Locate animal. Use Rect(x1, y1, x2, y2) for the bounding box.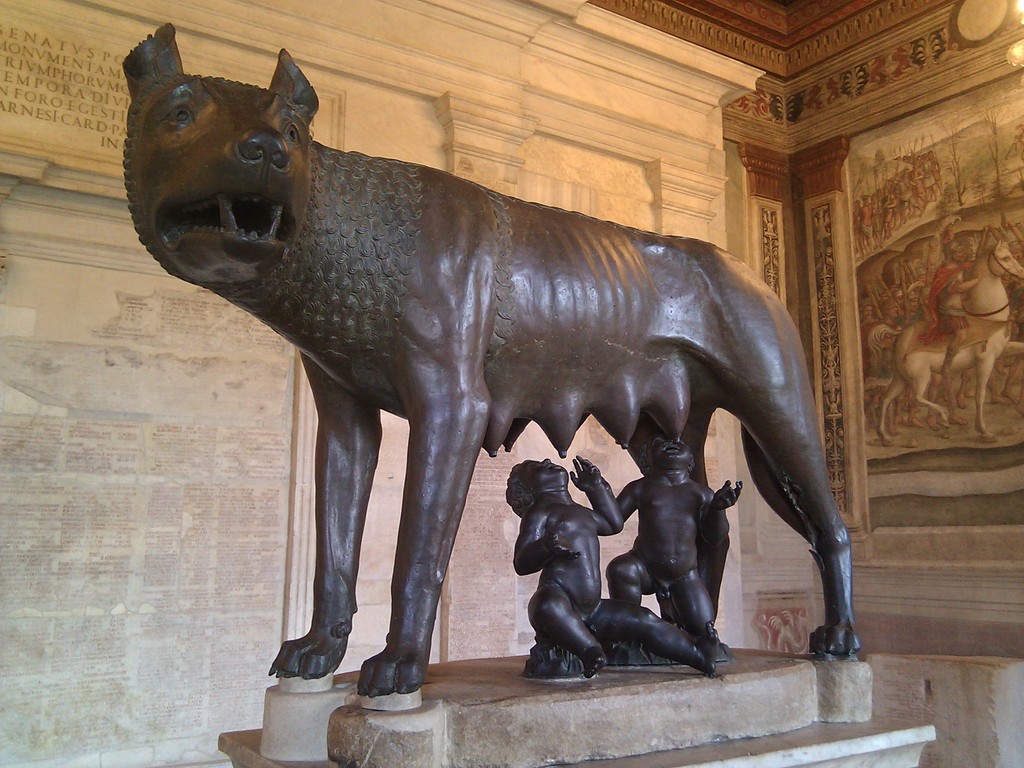
Rect(129, 20, 864, 712).
